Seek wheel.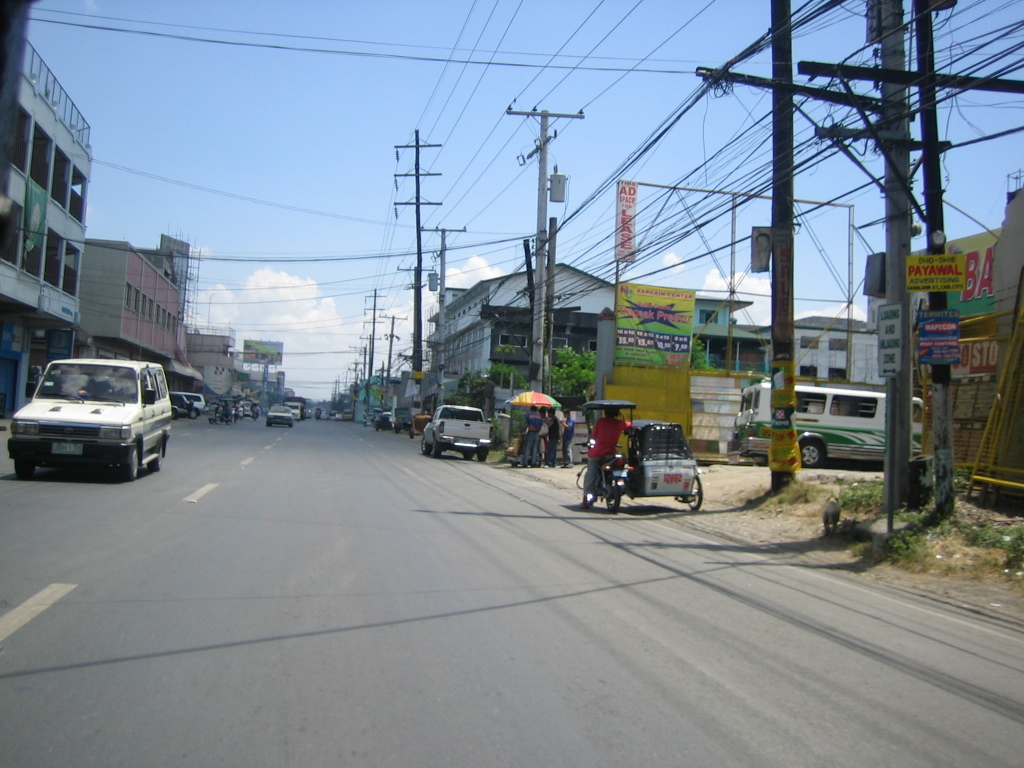
431/438/443/459.
